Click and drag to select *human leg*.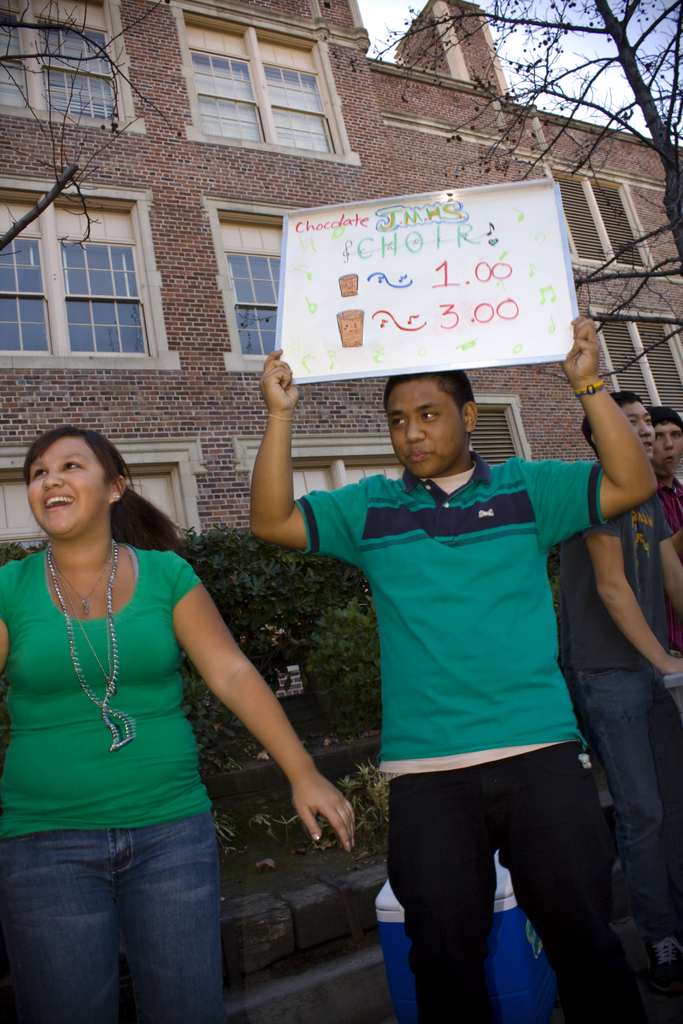
Selection: box=[497, 735, 654, 1022].
